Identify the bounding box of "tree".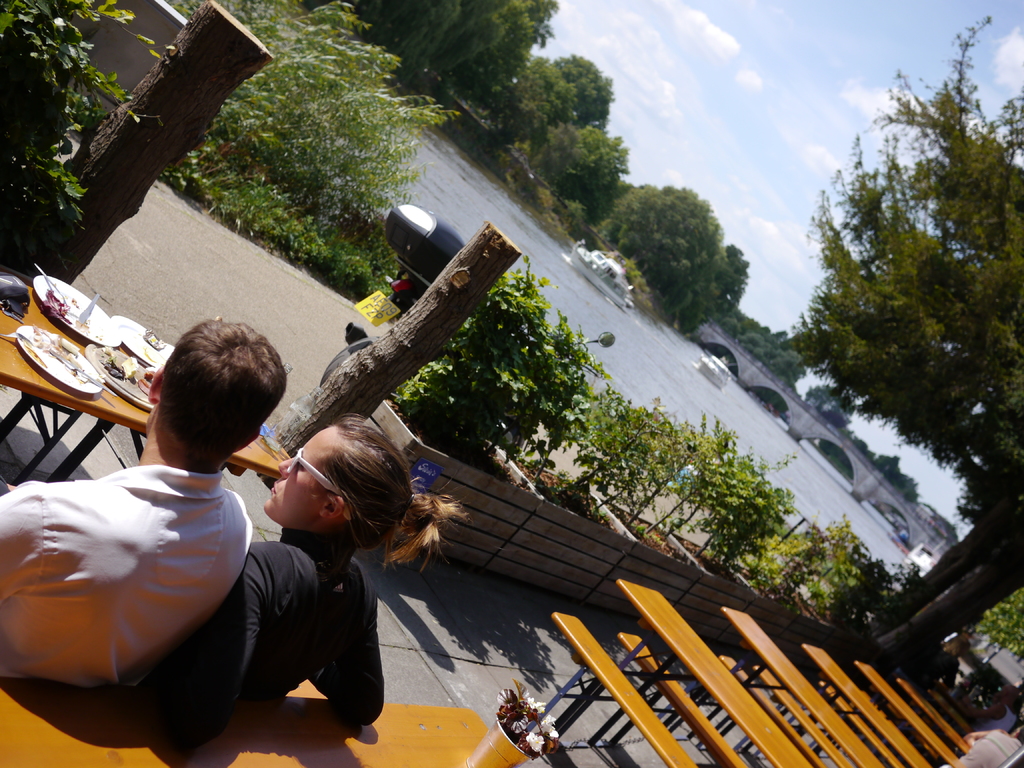
Rect(526, 123, 625, 228).
